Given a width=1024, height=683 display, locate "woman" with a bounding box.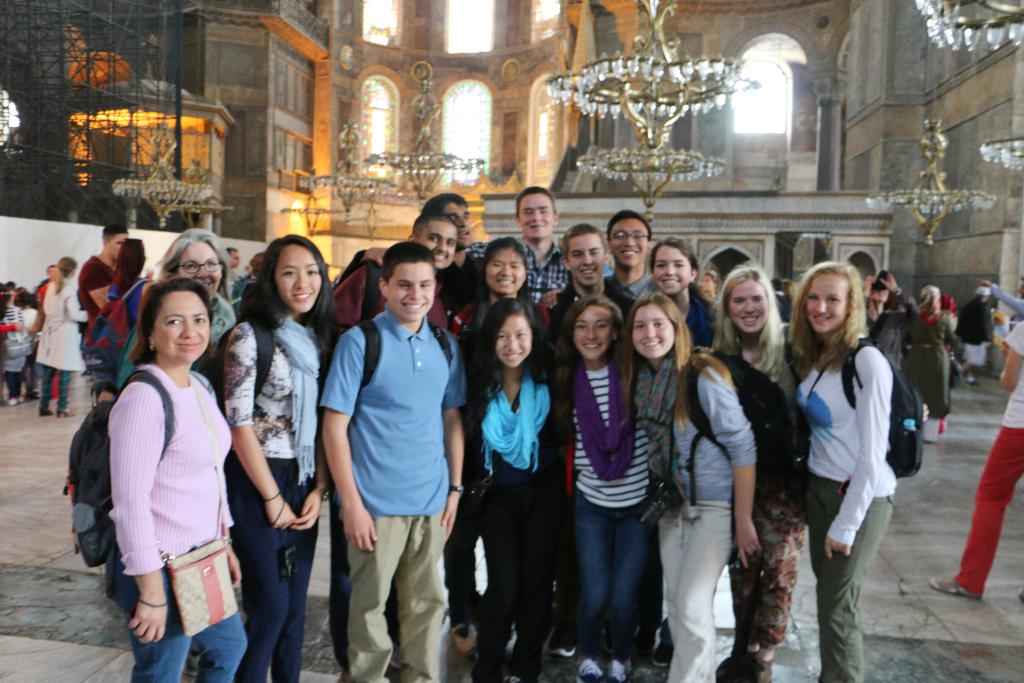
Located: 134,222,245,404.
